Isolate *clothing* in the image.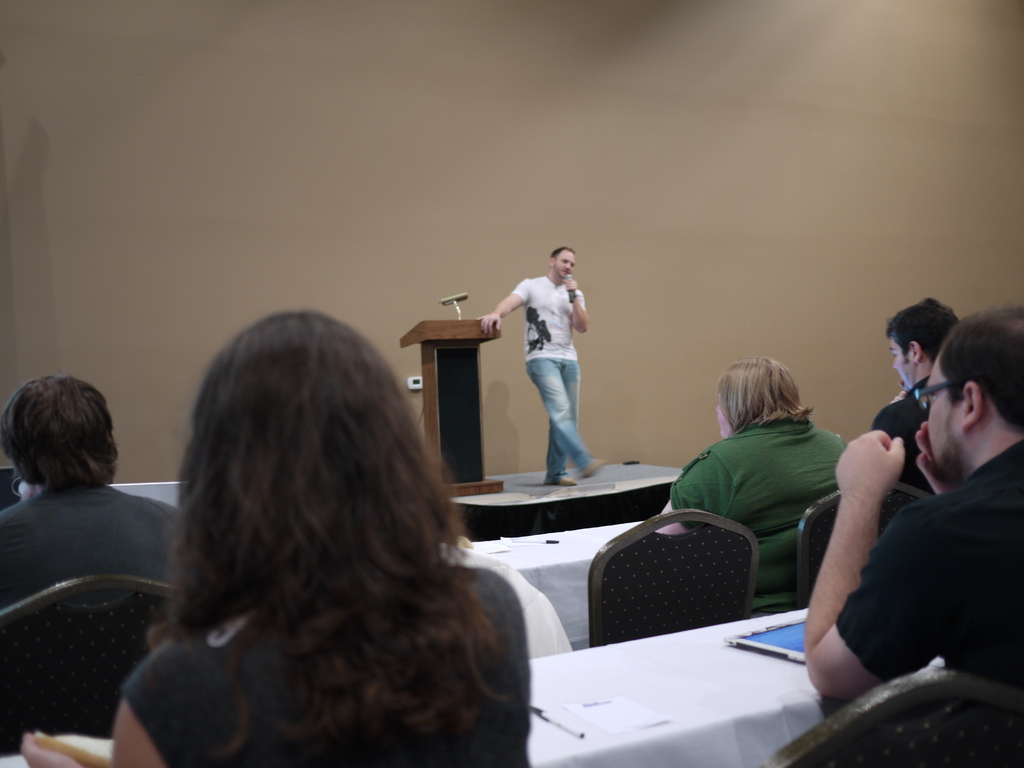
Isolated region: x1=0, y1=470, x2=193, y2=580.
